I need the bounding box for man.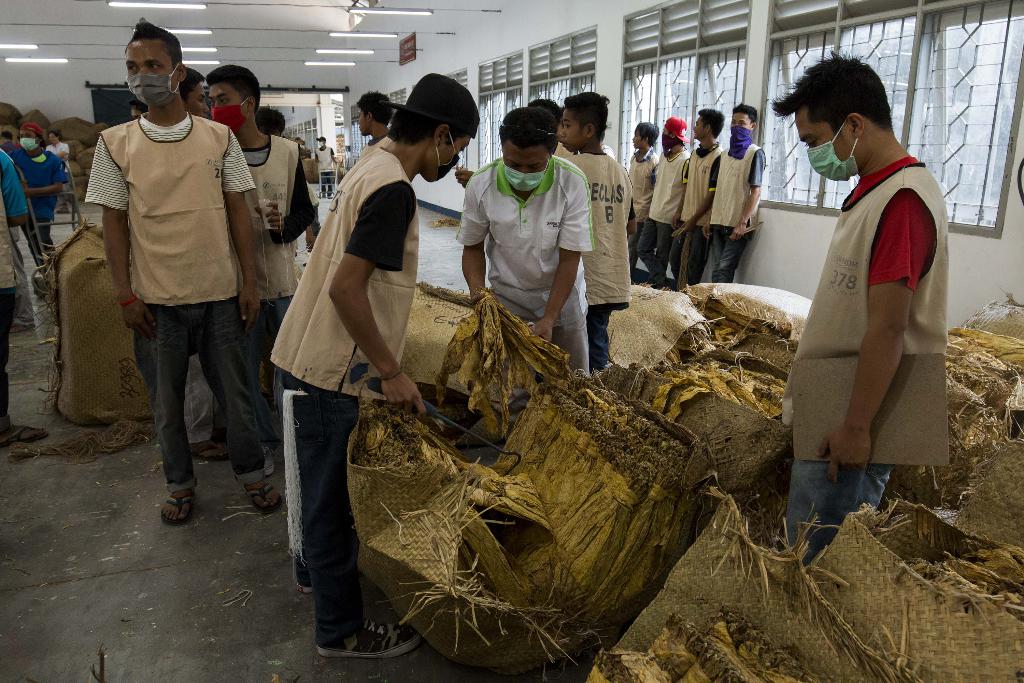
Here it is: x1=268, y1=71, x2=479, y2=654.
